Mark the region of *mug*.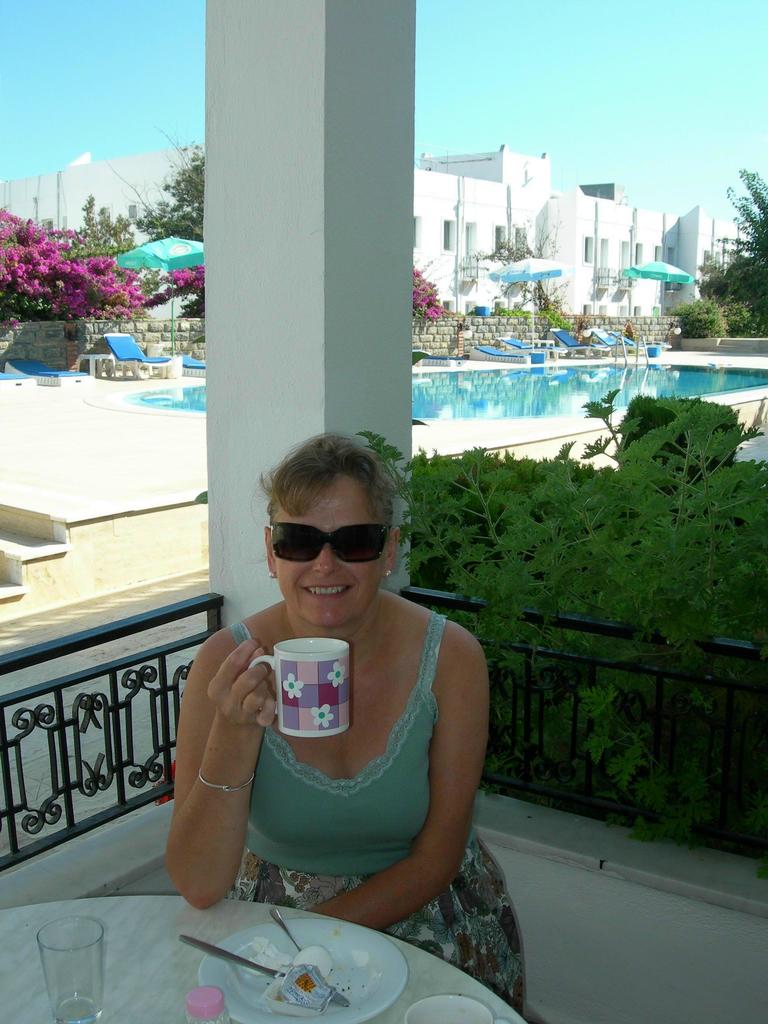
Region: bbox(250, 639, 355, 735).
